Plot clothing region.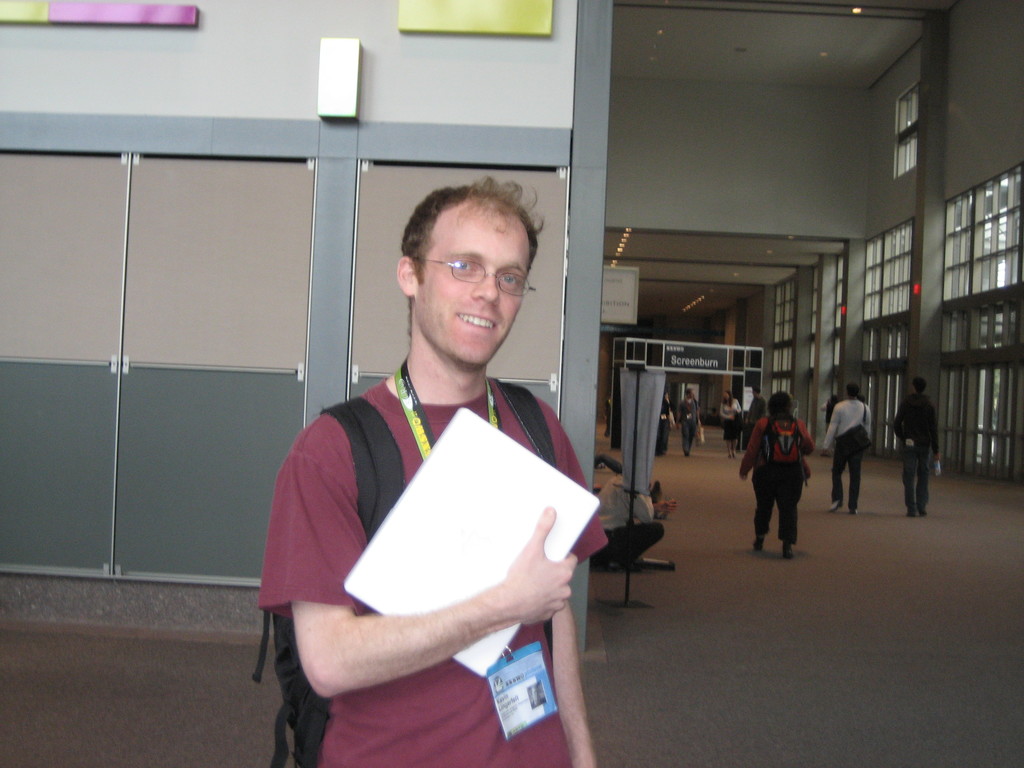
Plotted at box=[269, 278, 623, 715].
